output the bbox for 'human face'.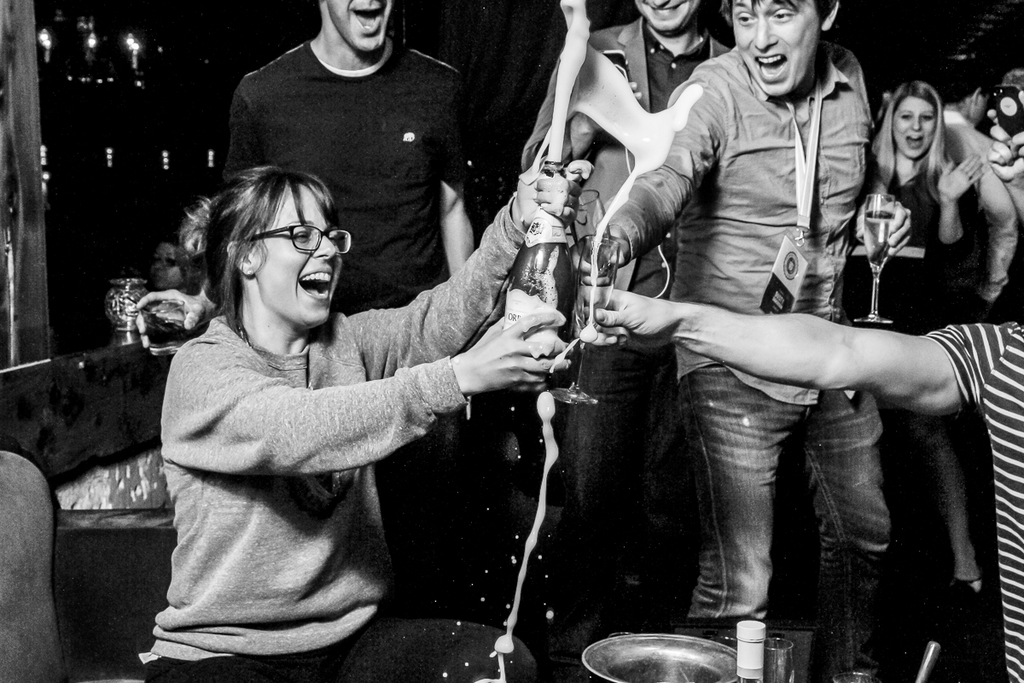
left=635, top=0, right=700, bottom=32.
